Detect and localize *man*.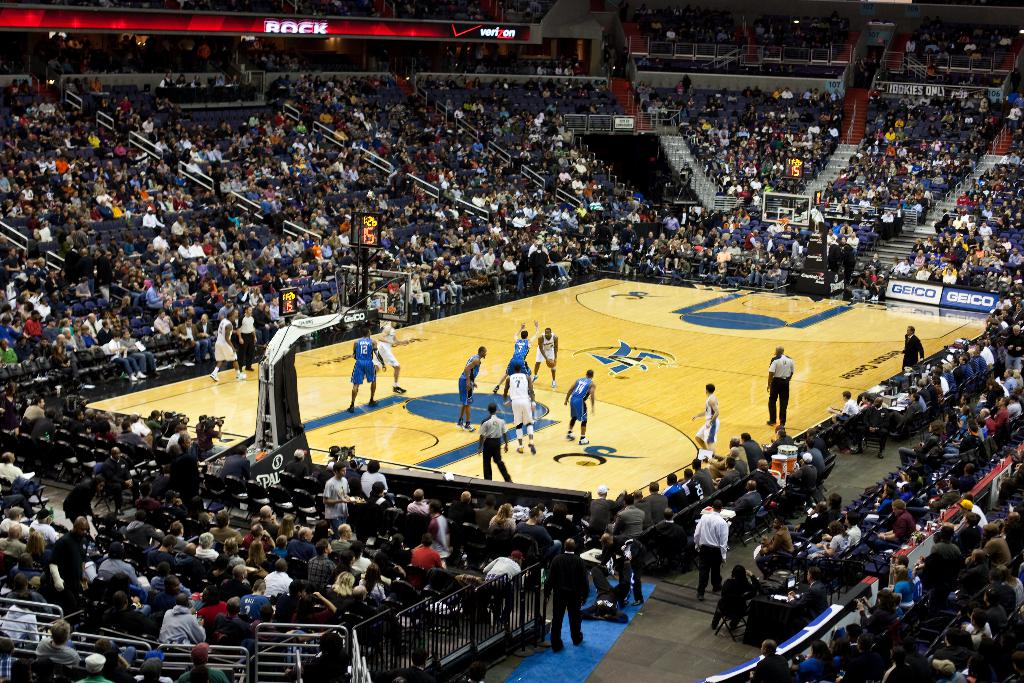
Localized at BBox(897, 324, 925, 390).
